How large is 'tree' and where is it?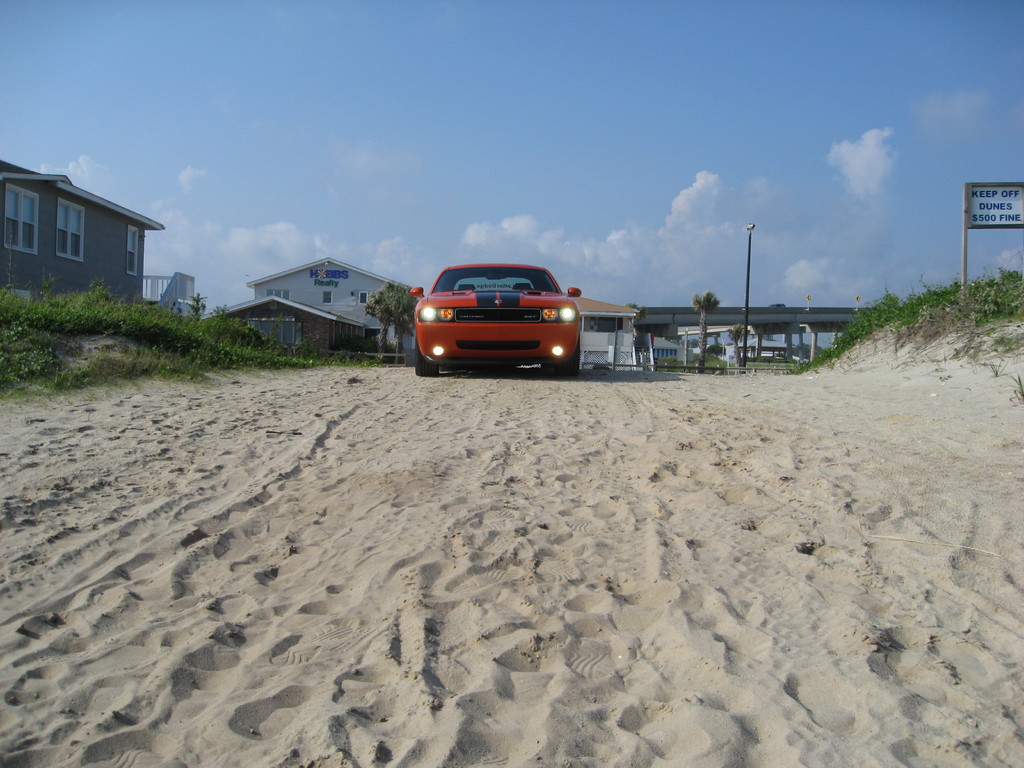
Bounding box: 689, 291, 724, 373.
